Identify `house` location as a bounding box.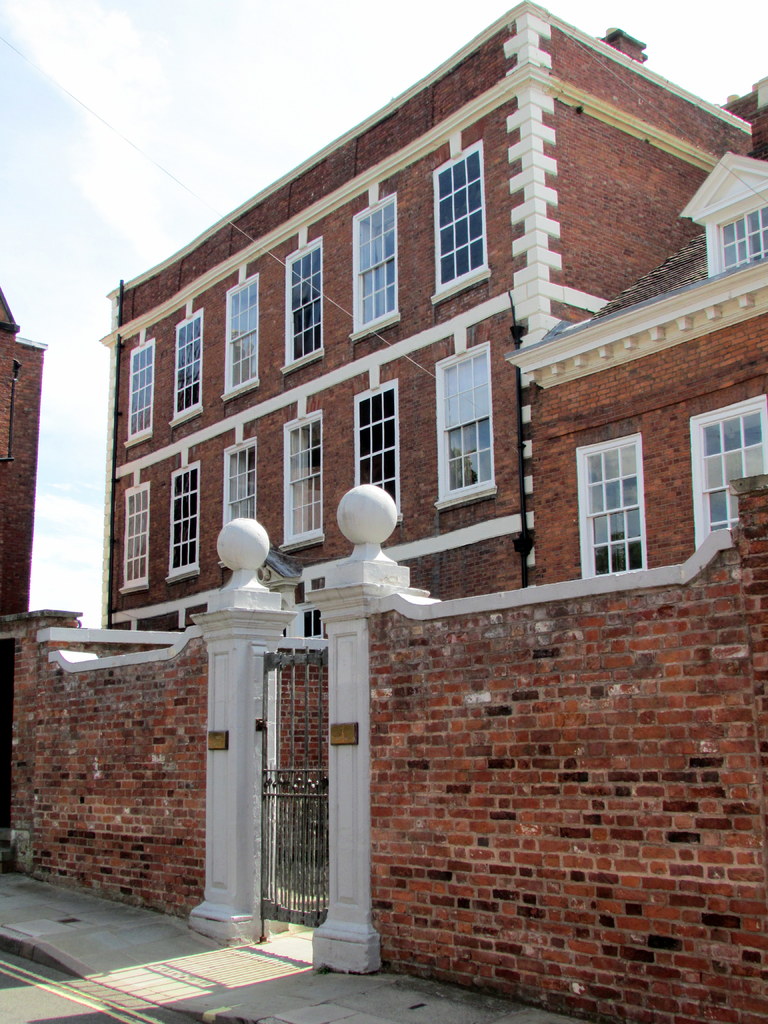
<bbox>103, 1, 767, 802</bbox>.
